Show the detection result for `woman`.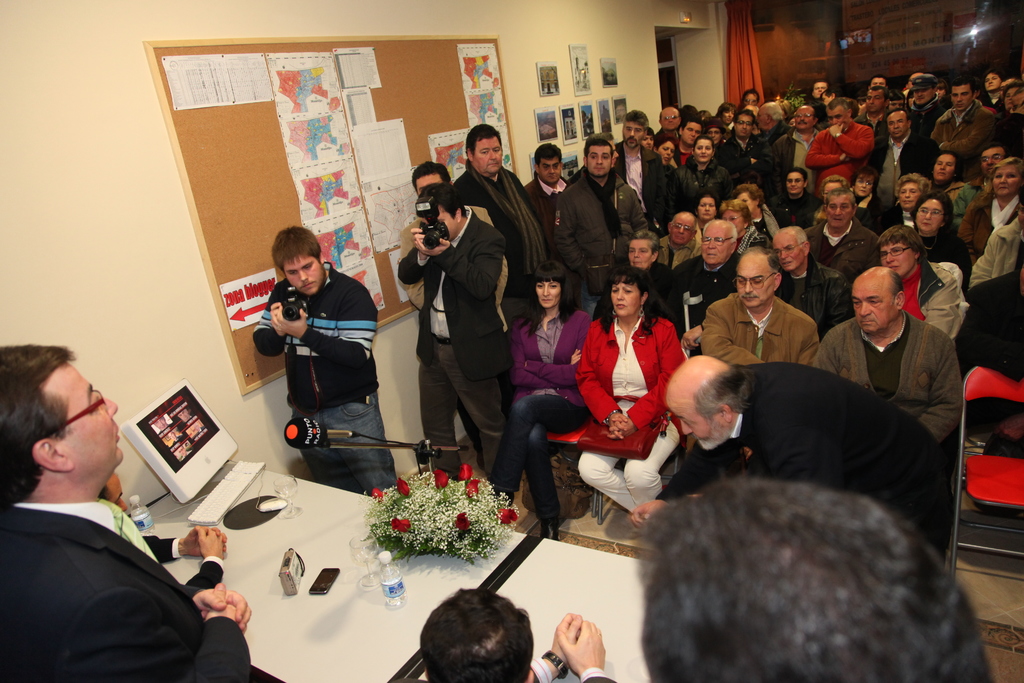
(719,198,766,265).
